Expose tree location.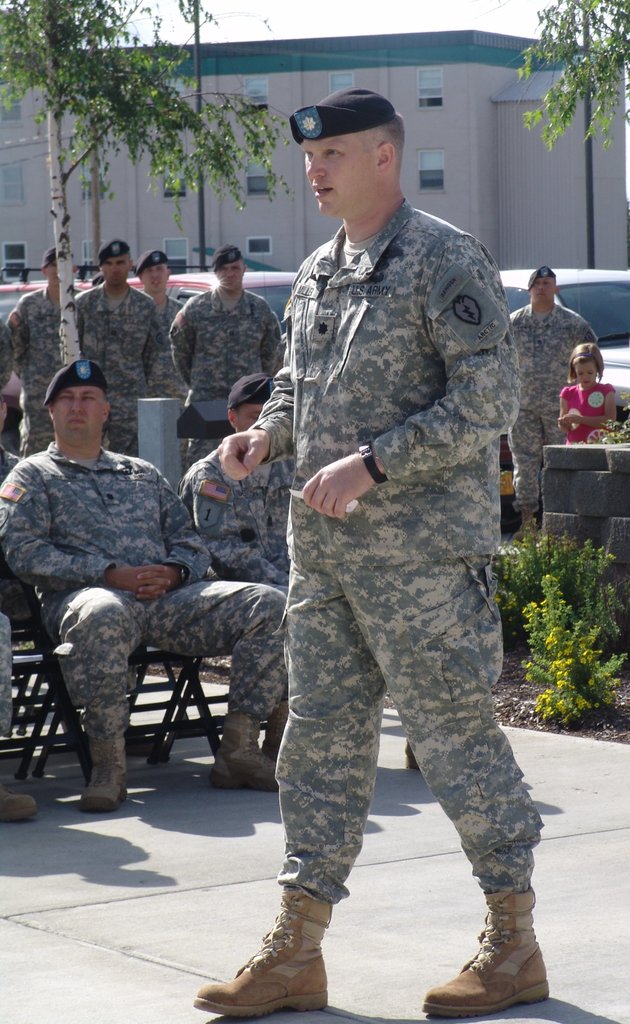
Exposed at x1=0 y1=1 x2=290 y2=374.
